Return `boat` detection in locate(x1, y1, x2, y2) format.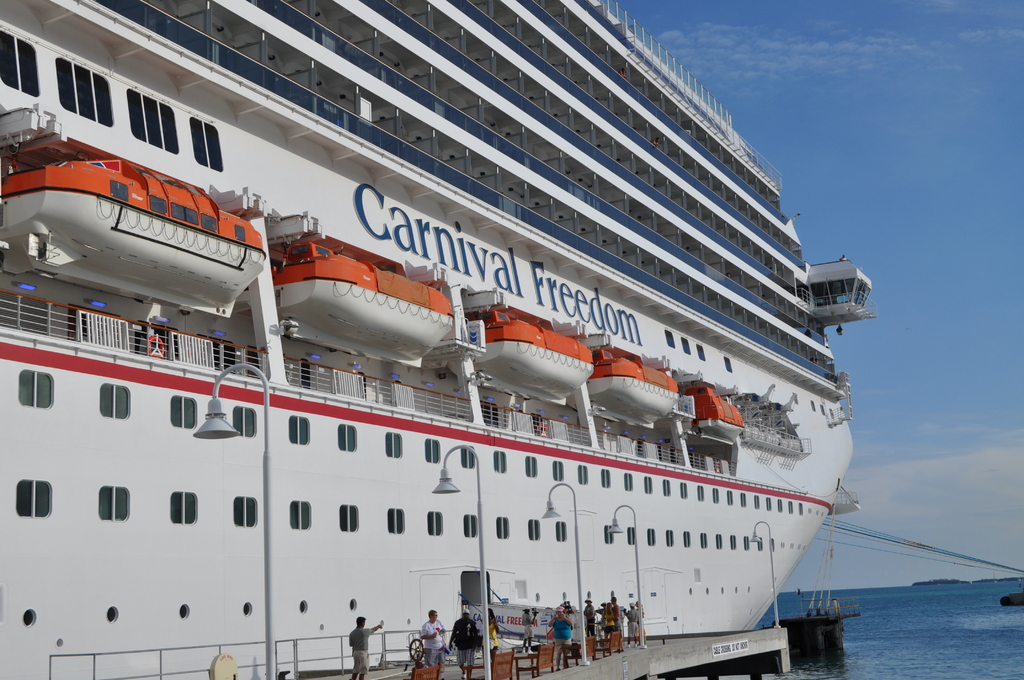
locate(0, 51, 897, 665).
